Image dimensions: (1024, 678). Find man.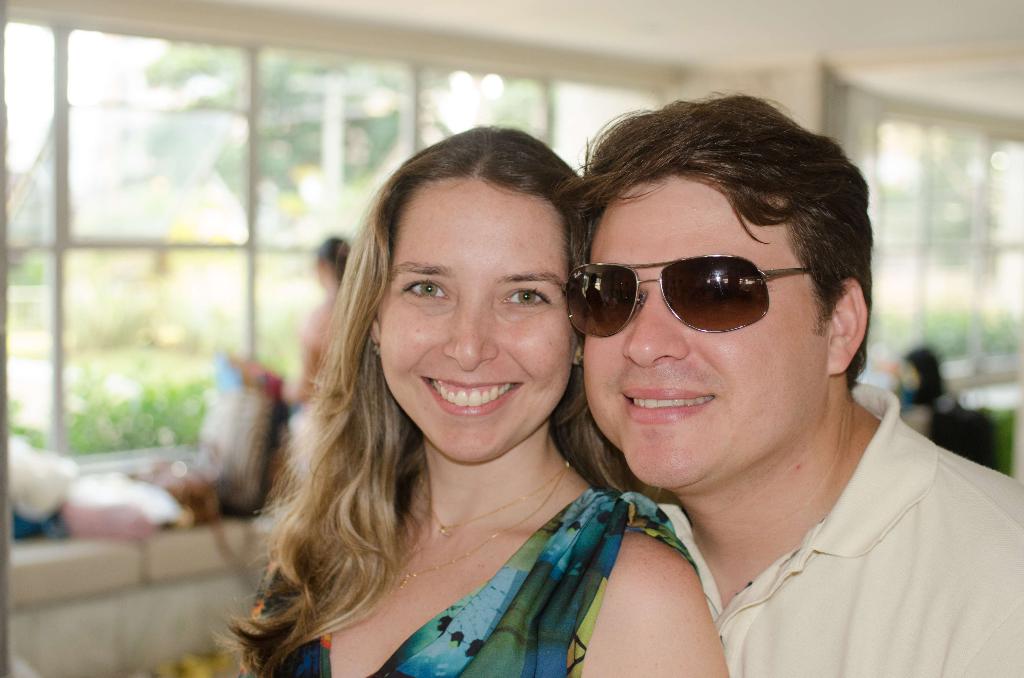
(557,88,1023,677).
